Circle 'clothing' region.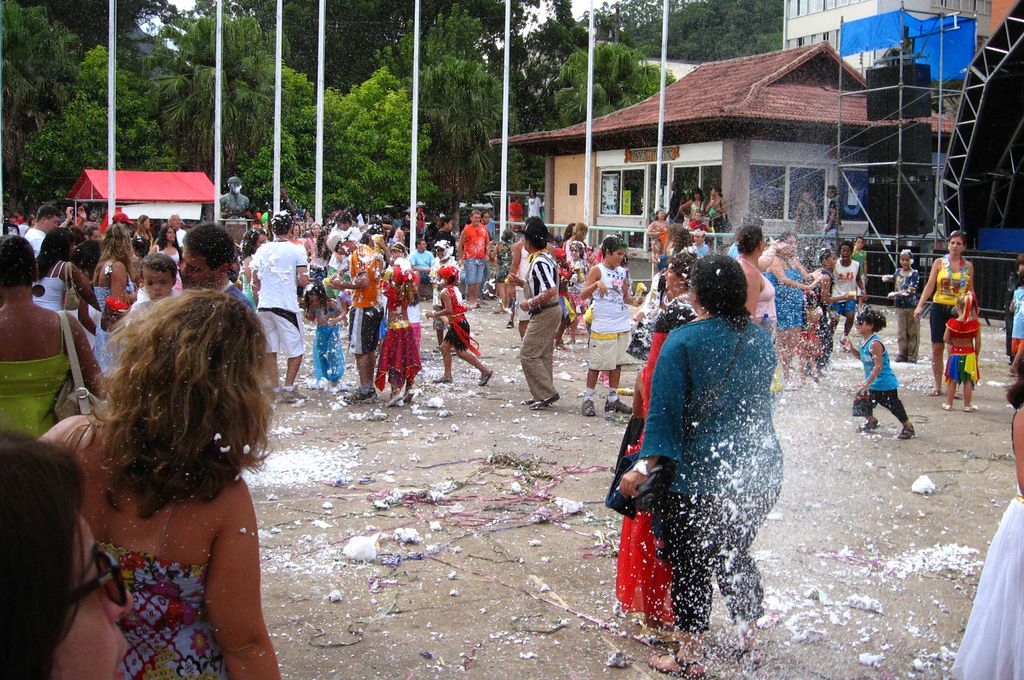
Region: pyautogui.locateOnScreen(0, 374, 54, 451).
